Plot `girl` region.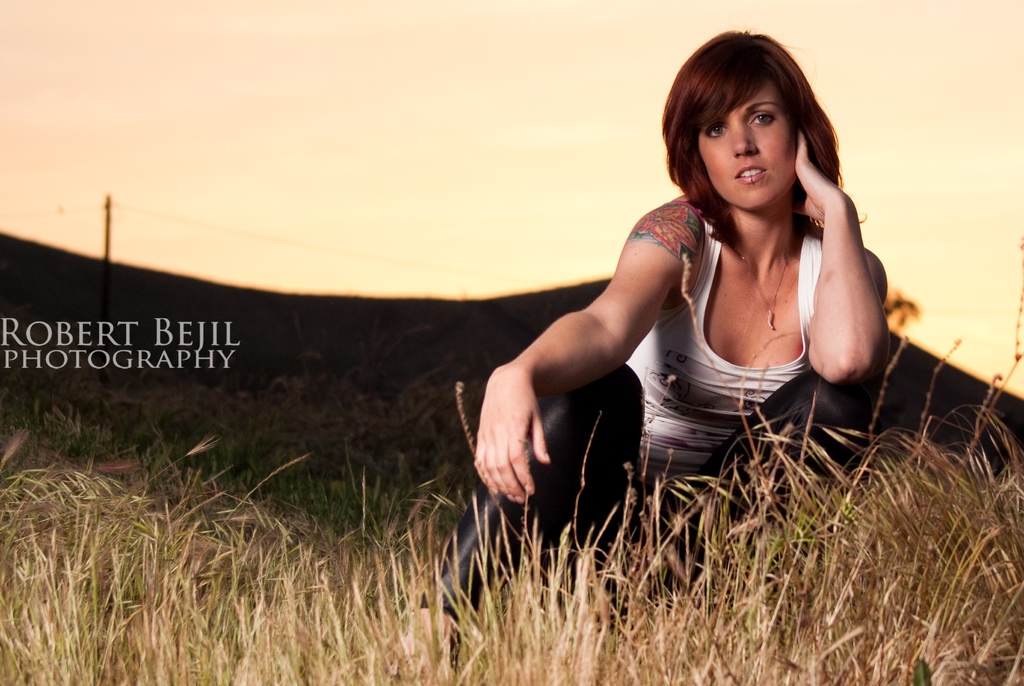
Plotted at [x1=381, y1=29, x2=886, y2=685].
